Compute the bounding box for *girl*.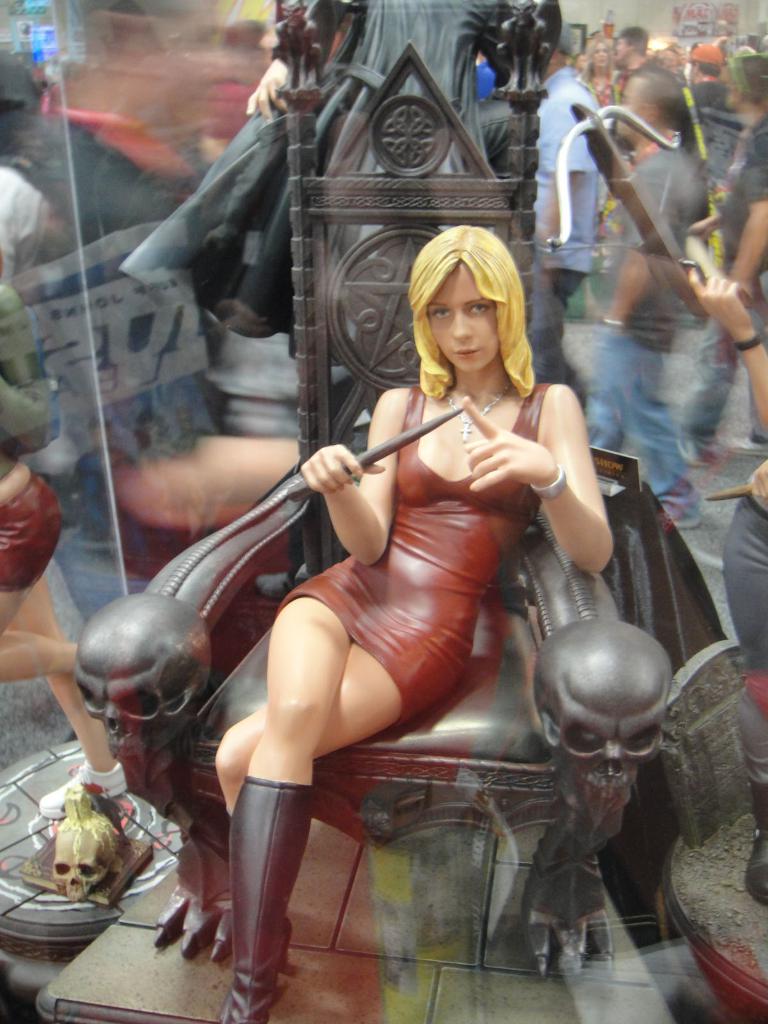
210, 223, 612, 1023.
